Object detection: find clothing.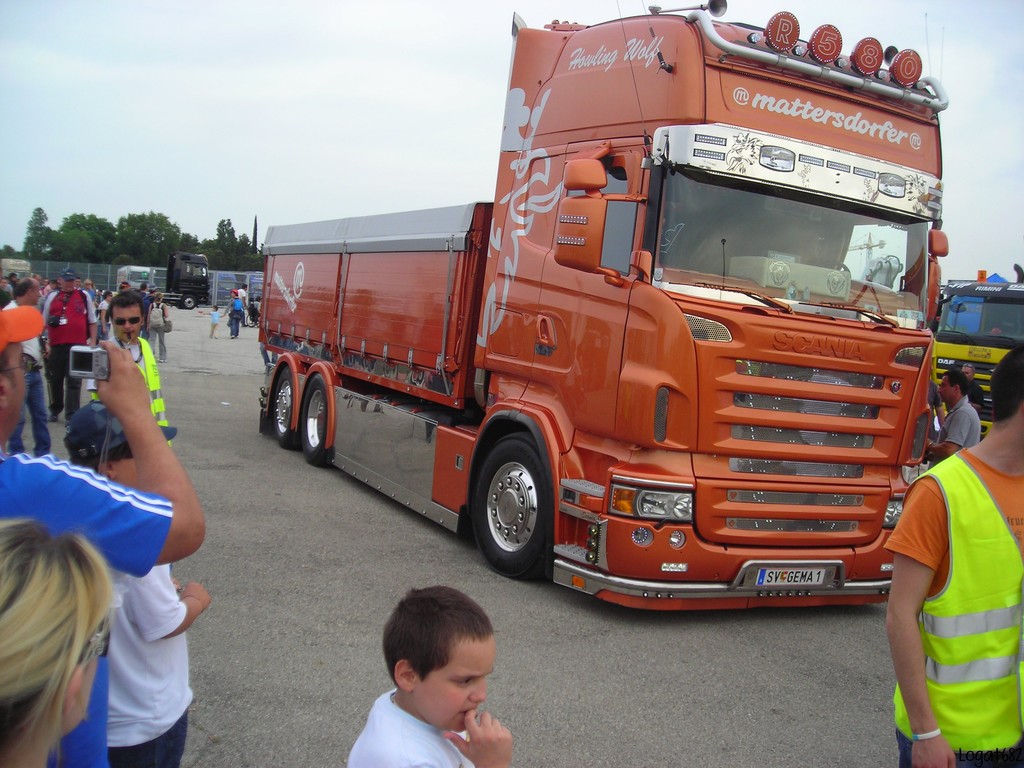
box(148, 305, 164, 360).
